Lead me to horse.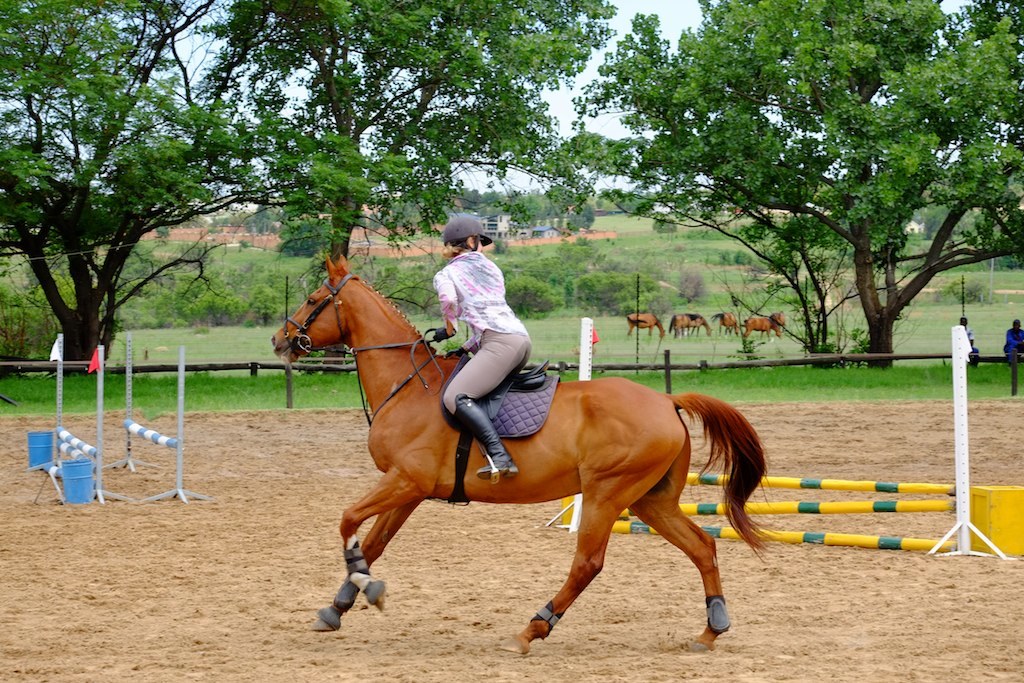
Lead to (left=666, top=309, right=711, bottom=340).
